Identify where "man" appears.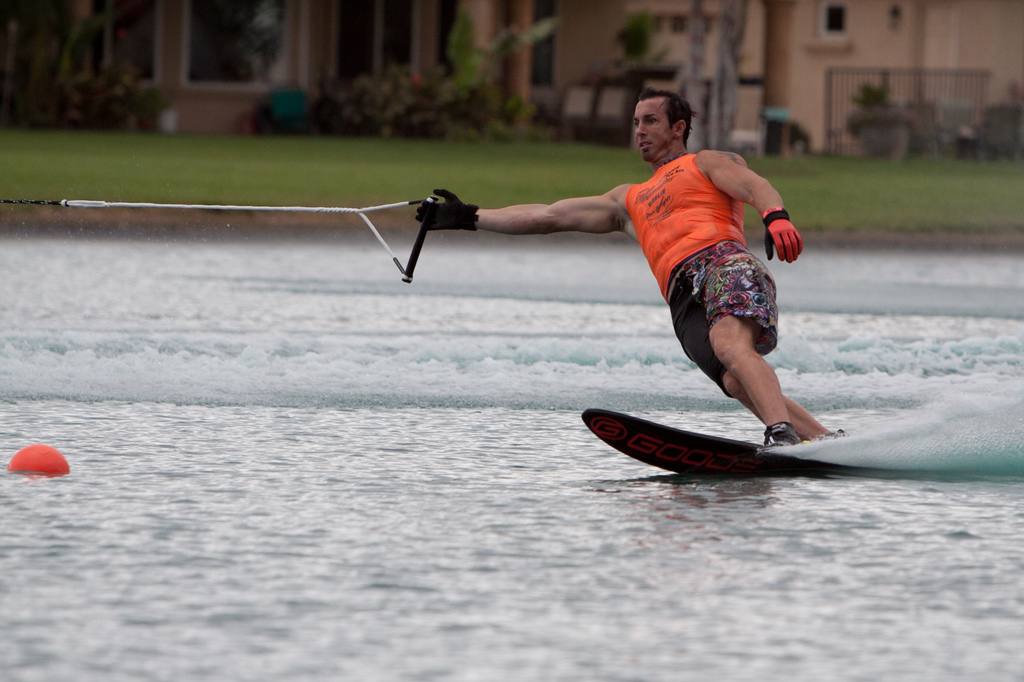
Appears at left=420, top=121, right=843, bottom=453.
